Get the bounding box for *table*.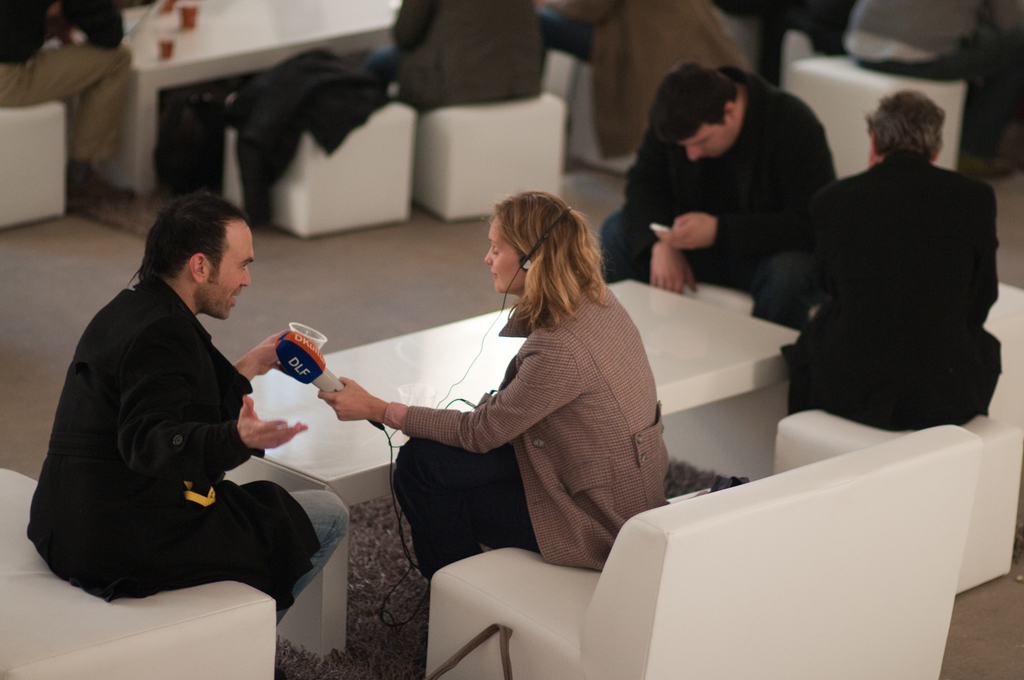
bbox=[219, 273, 803, 528].
